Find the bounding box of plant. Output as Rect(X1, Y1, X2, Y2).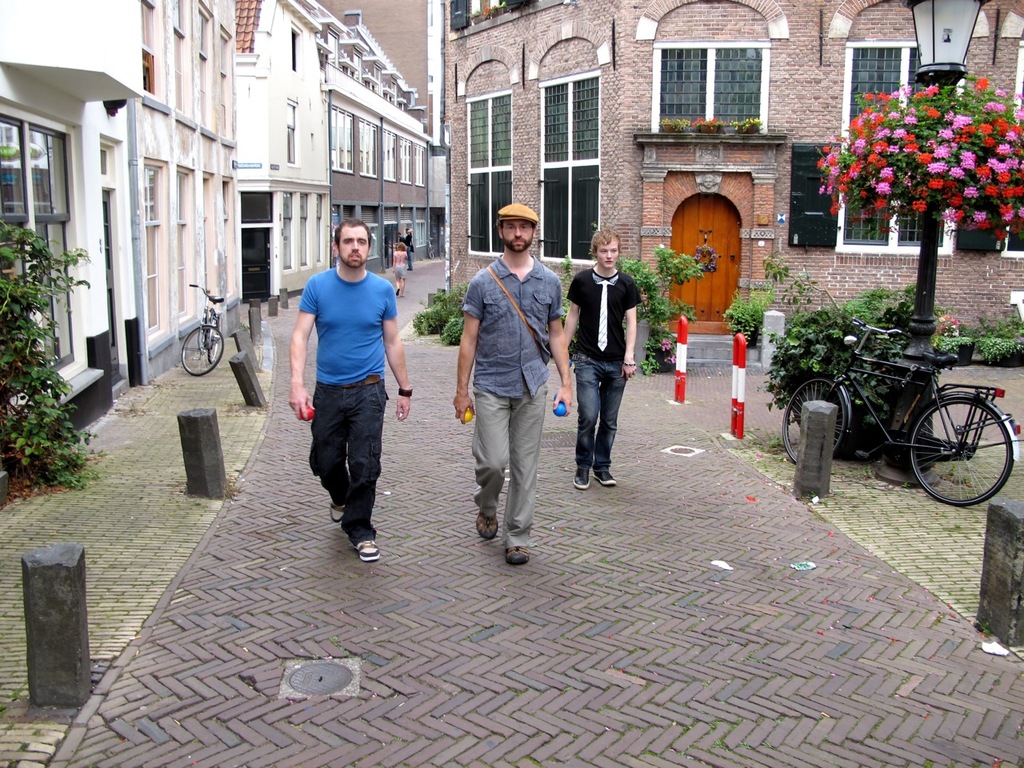
Rect(837, 276, 918, 334).
